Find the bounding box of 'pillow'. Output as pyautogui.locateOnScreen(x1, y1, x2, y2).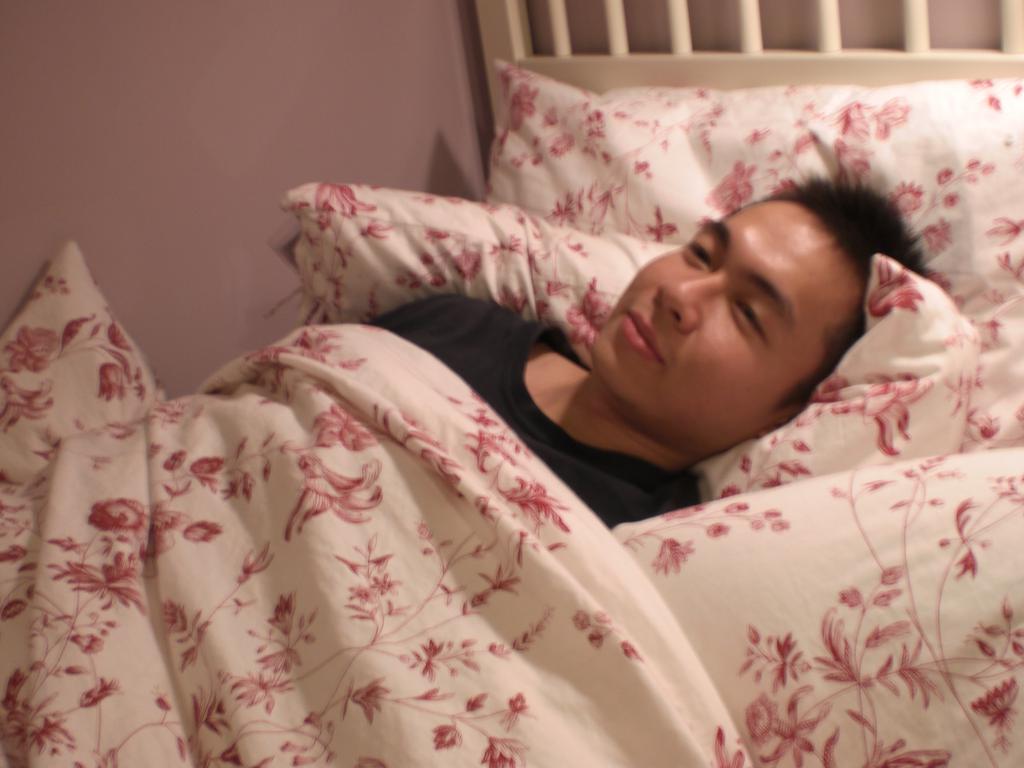
pyautogui.locateOnScreen(488, 64, 1019, 457).
